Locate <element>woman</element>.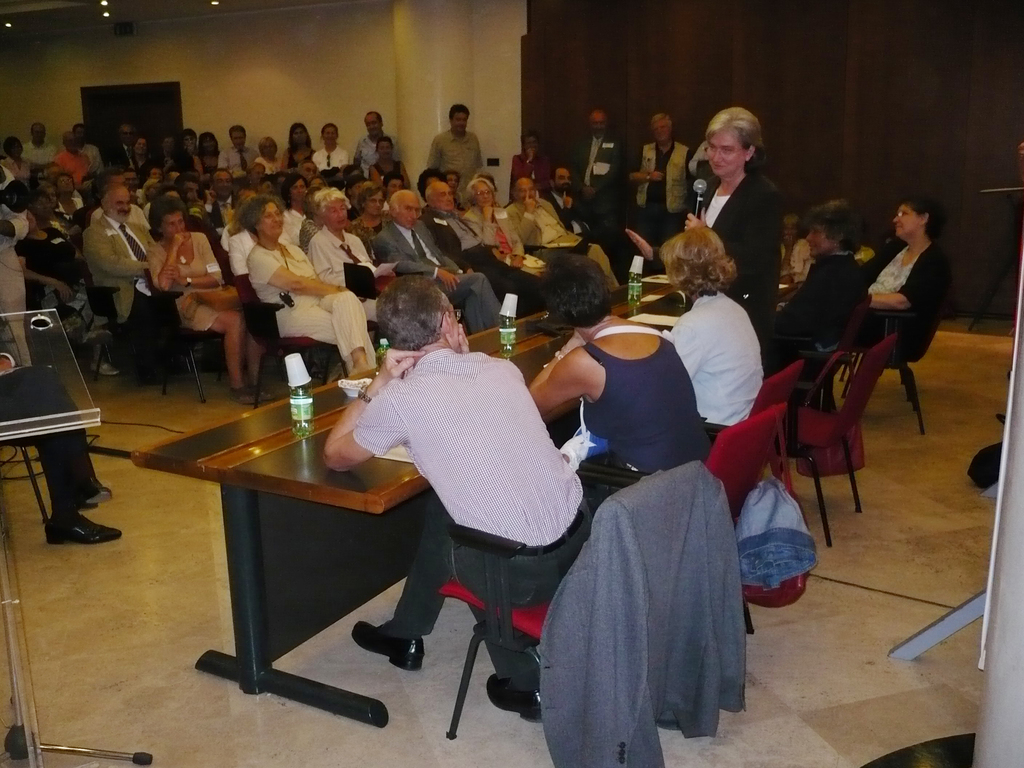
Bounding box: bbox=(769, 201, 872, 410).
